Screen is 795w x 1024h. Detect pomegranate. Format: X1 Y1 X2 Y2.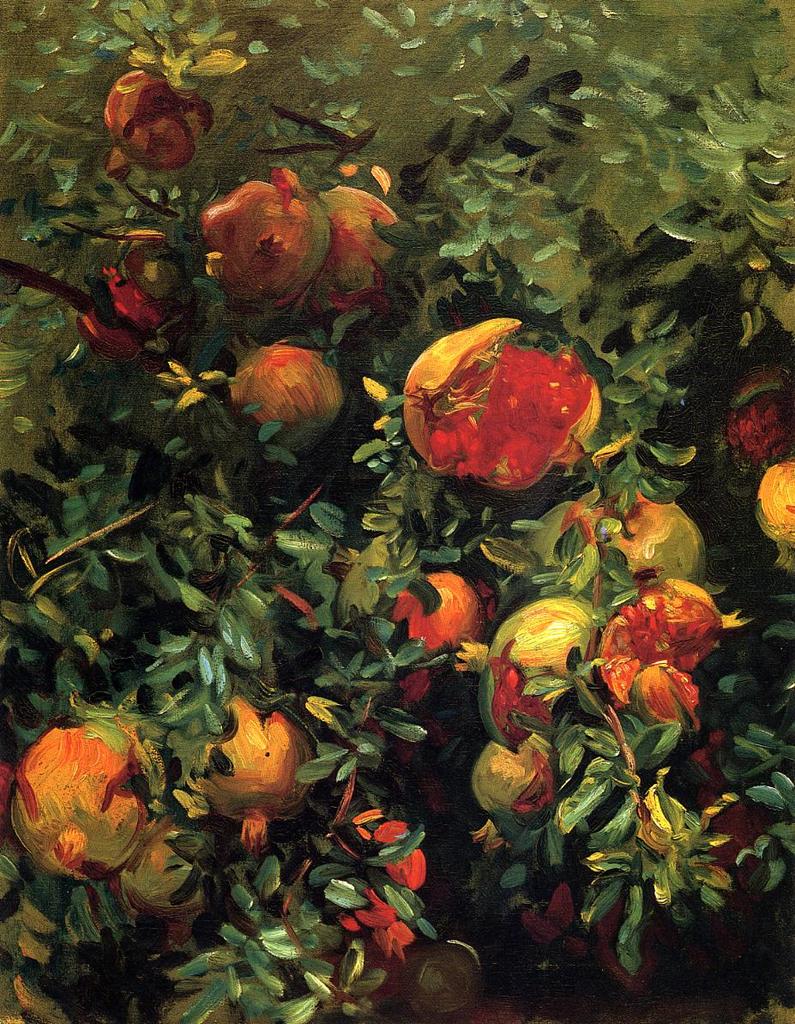
394 311 599 492.
